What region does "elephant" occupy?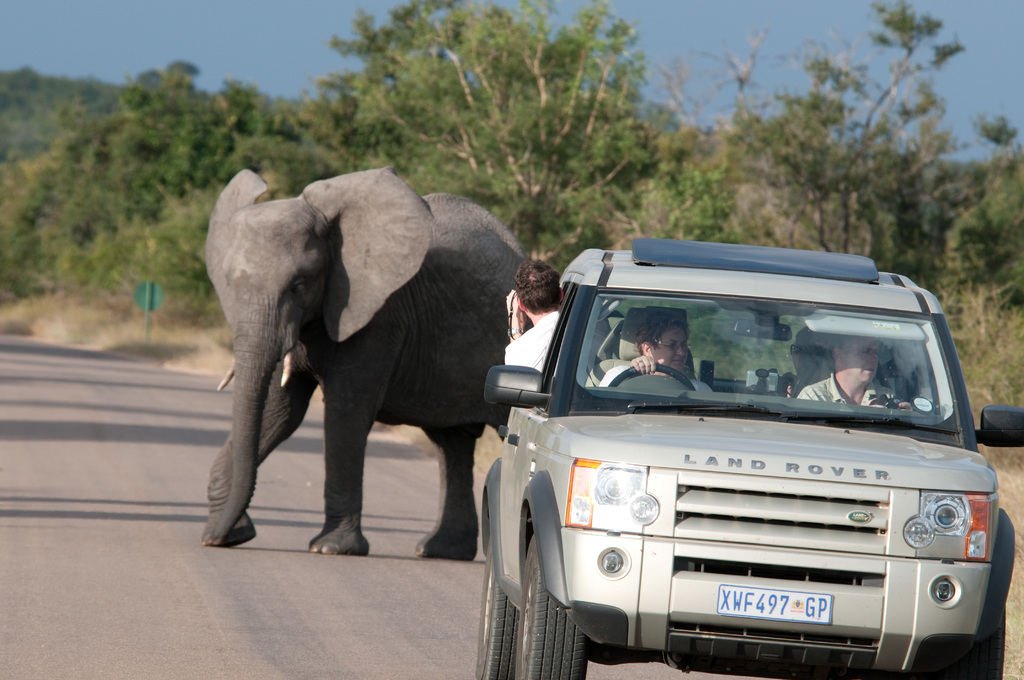
locate(204, 166, 529, 548).
